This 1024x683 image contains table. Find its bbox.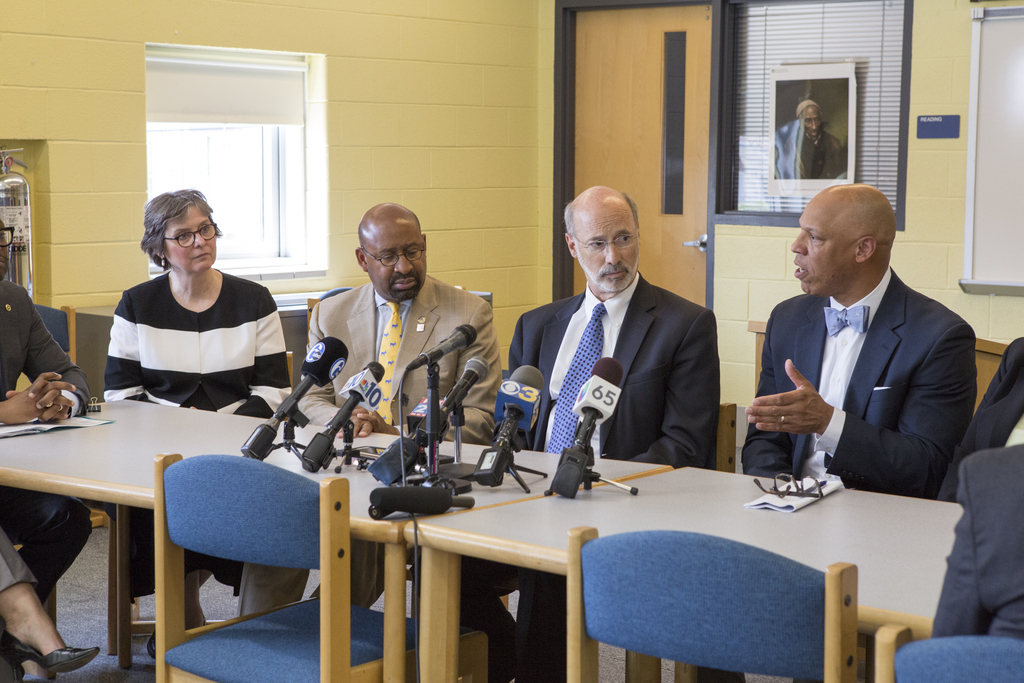
0:372:629:682.
